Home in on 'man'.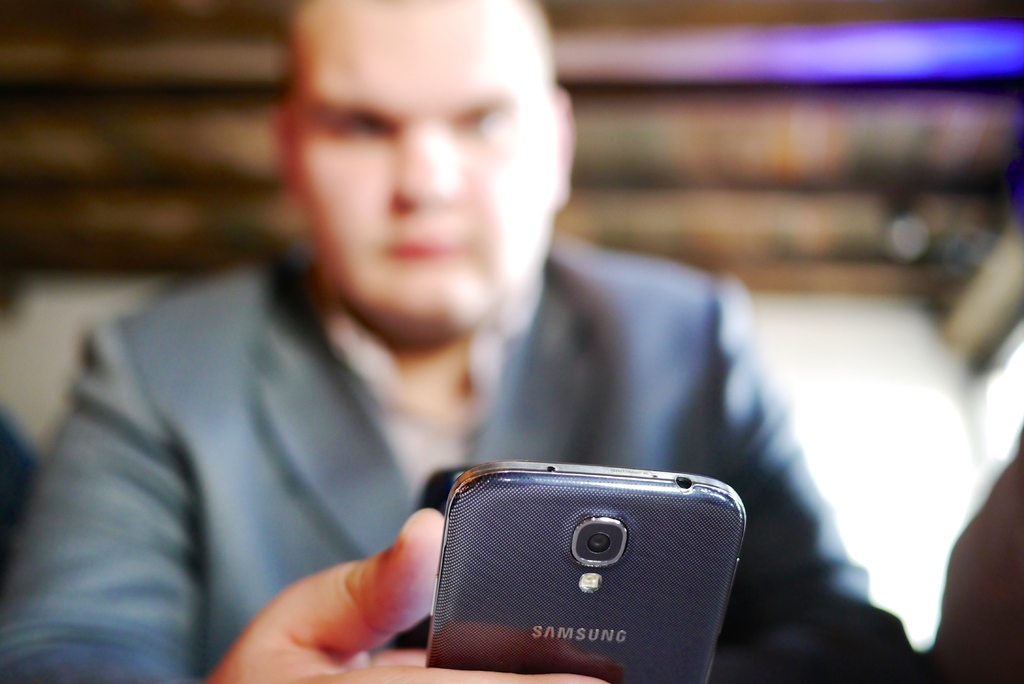
Homed in at <box>0,0,1023,683</box>.
